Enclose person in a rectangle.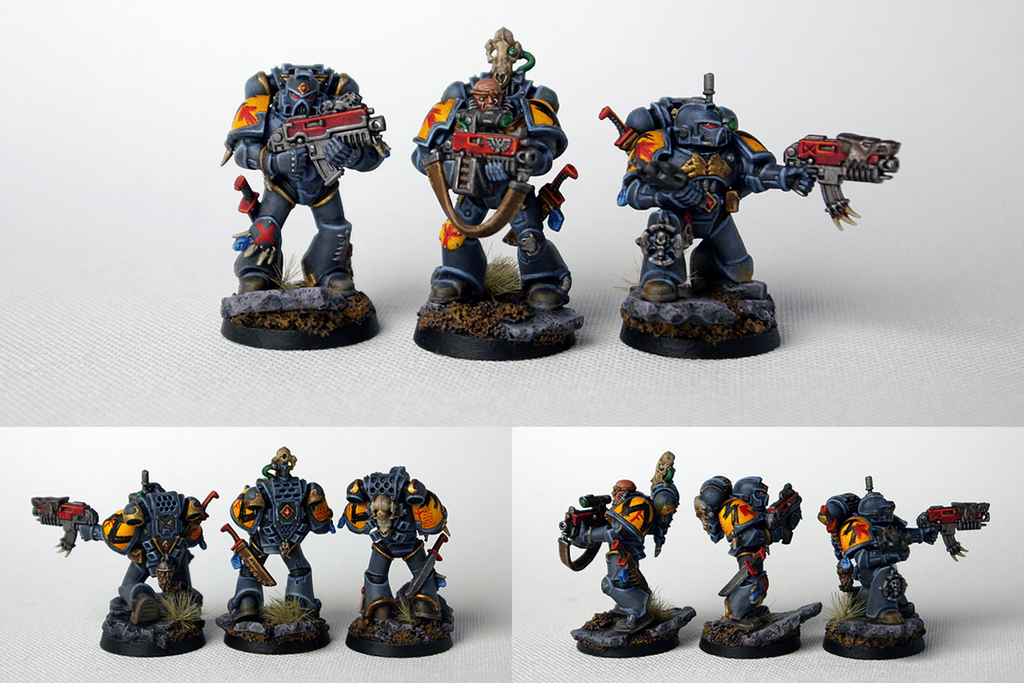
detection(82, 478, 200, 628).
